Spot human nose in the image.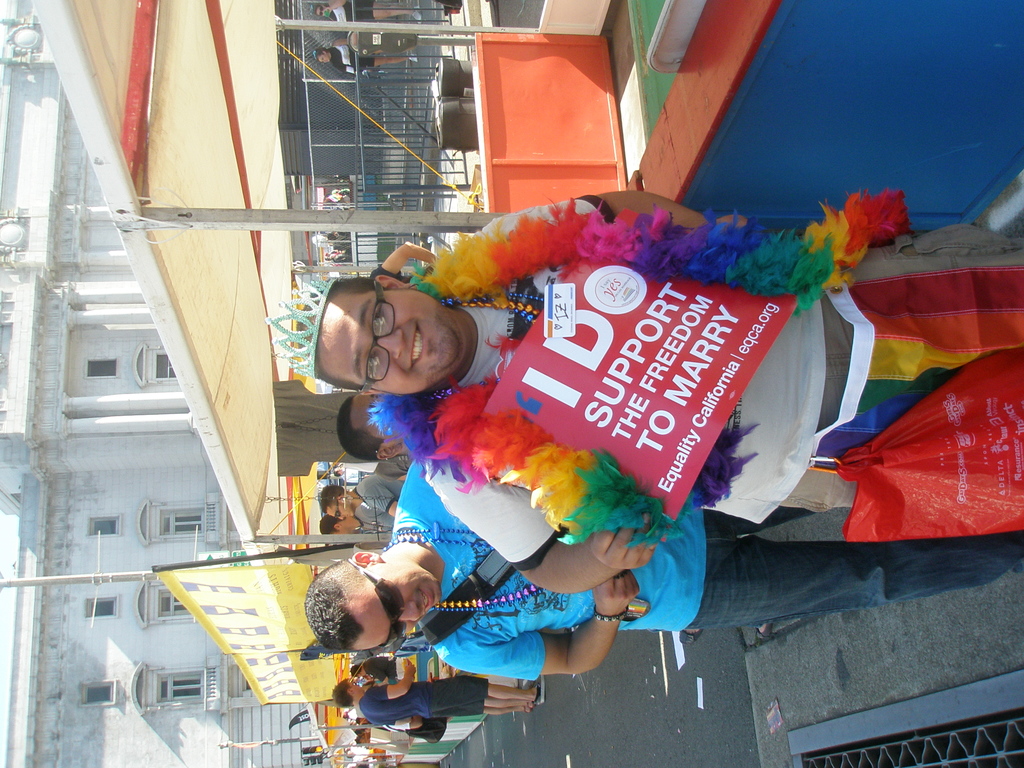
human nose found at 401/600/420/623.
